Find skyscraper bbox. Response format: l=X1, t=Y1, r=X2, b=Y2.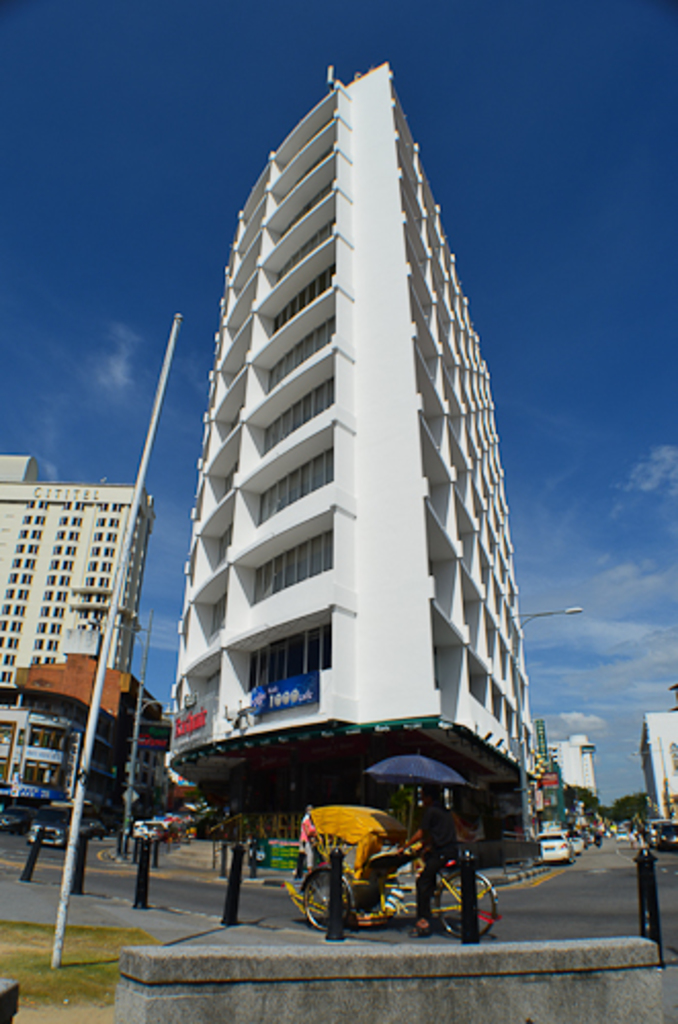
l=10, t=414, r=160, b=903.
